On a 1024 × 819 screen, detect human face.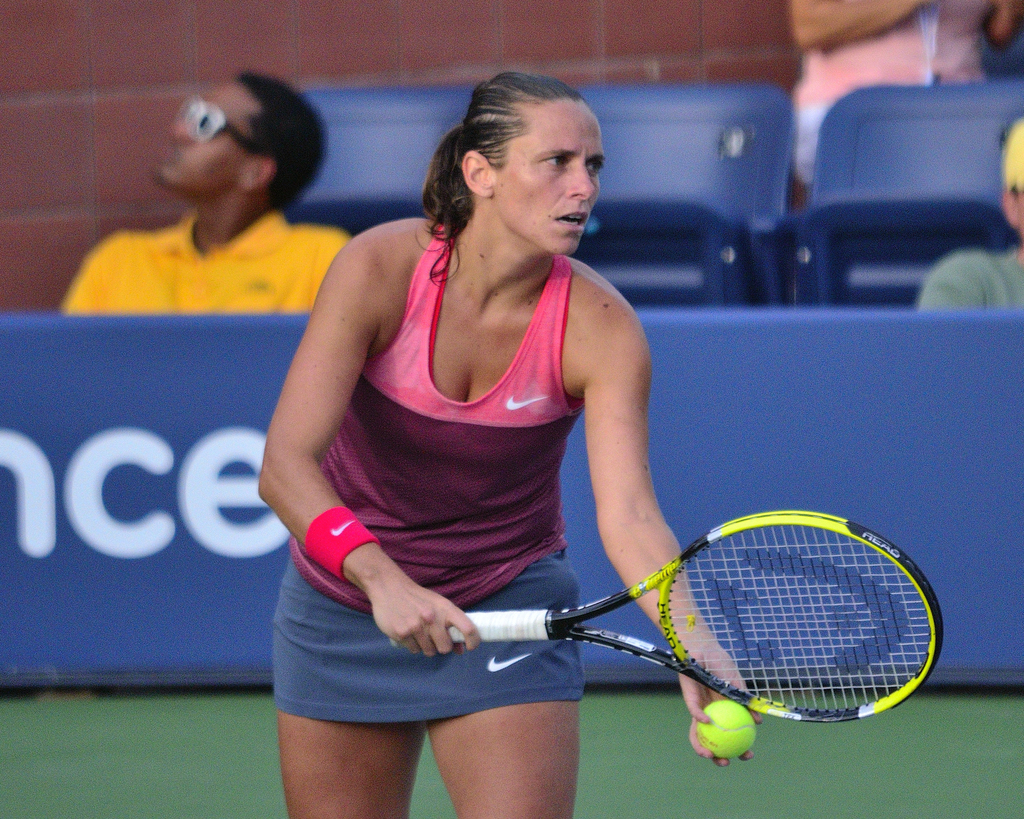
Rect(503, 98, 604, 257).
